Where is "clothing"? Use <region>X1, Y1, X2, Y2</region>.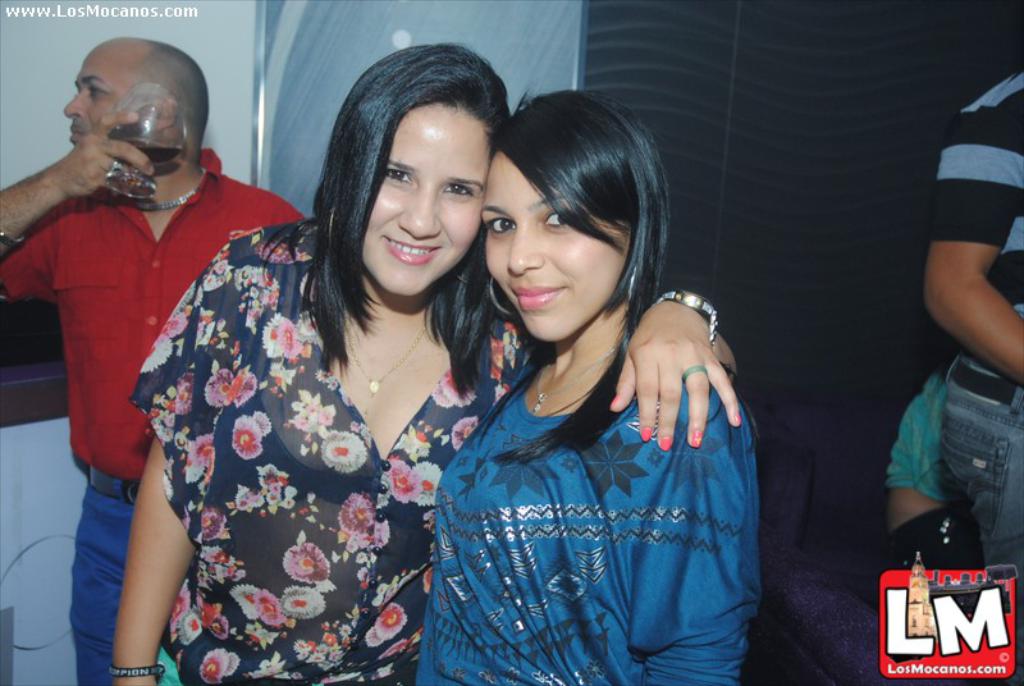
<region>128, 216, 539, 685</region>.
